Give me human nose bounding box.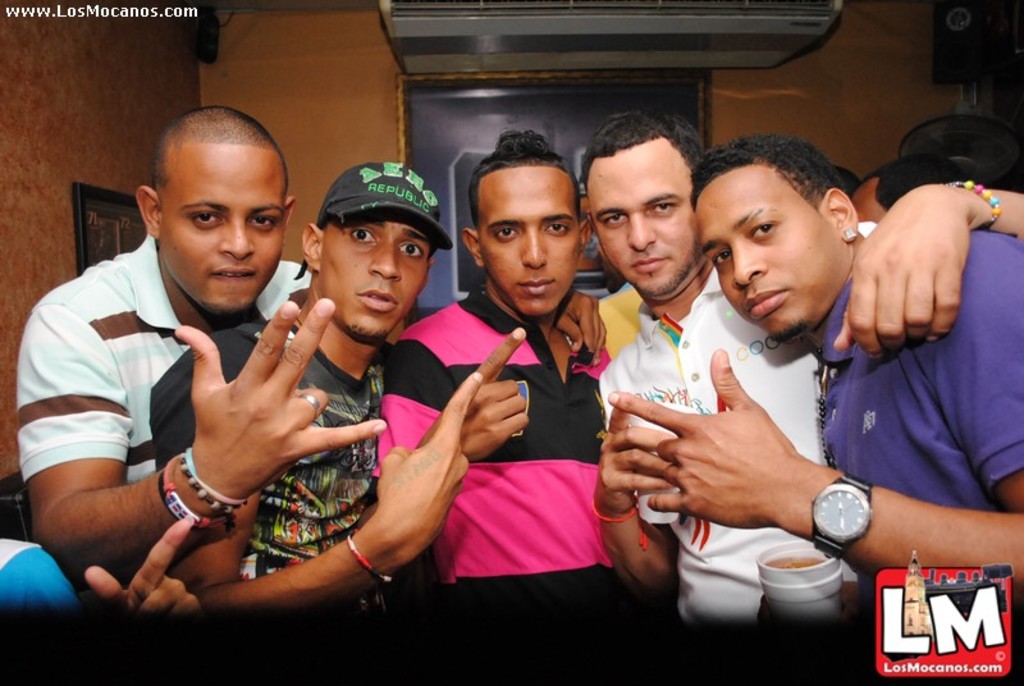
210:223:256:256.
